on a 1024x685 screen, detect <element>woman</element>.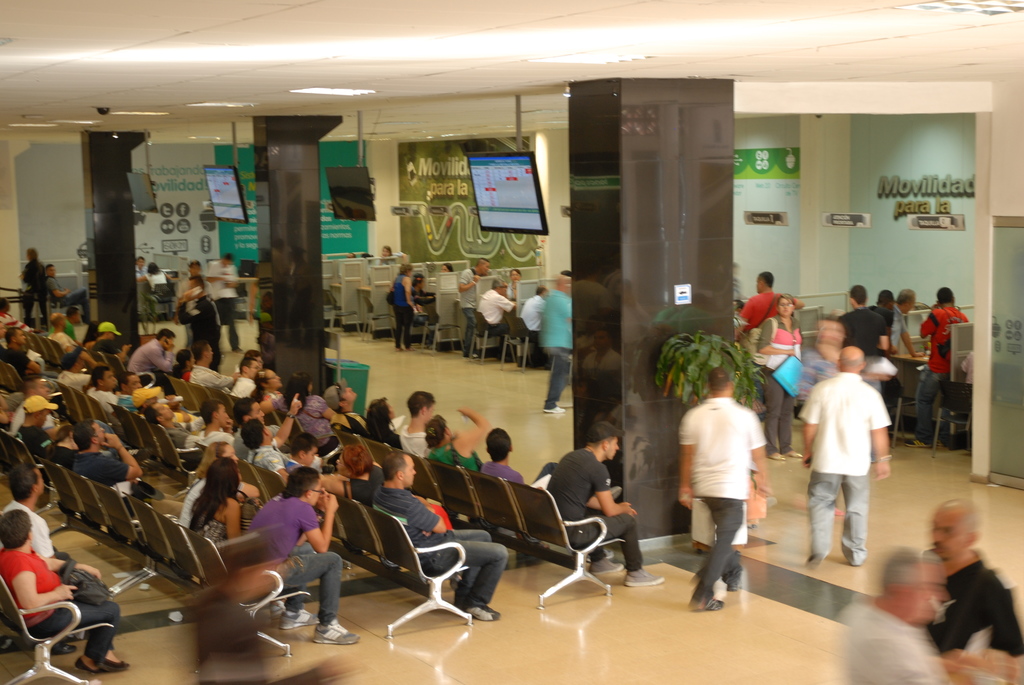
<box>364,403,405,453</box>.
